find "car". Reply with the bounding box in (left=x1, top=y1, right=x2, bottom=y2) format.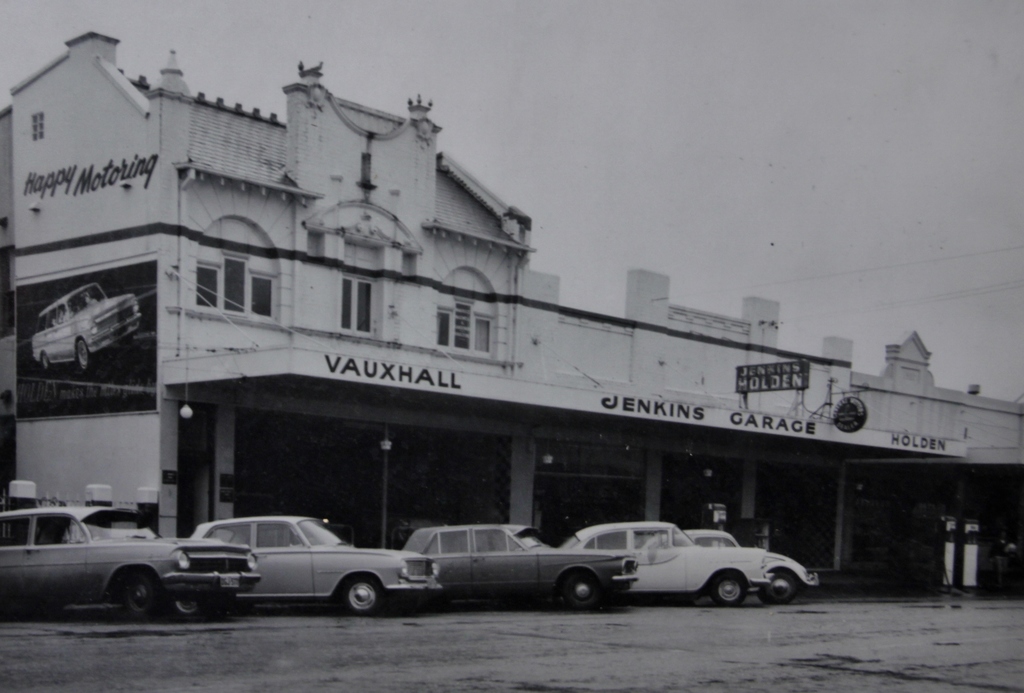
(left=401, top=523, right=641, bottom=612).
